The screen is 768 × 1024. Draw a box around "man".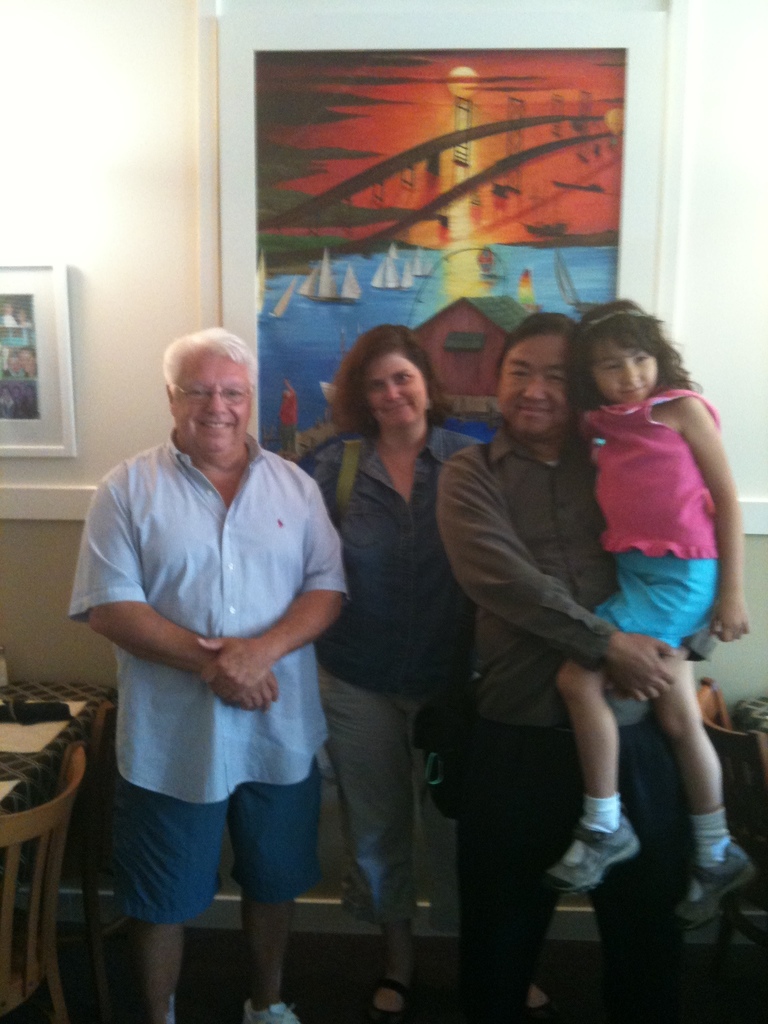
locate(445, 314, 721, 1023).
